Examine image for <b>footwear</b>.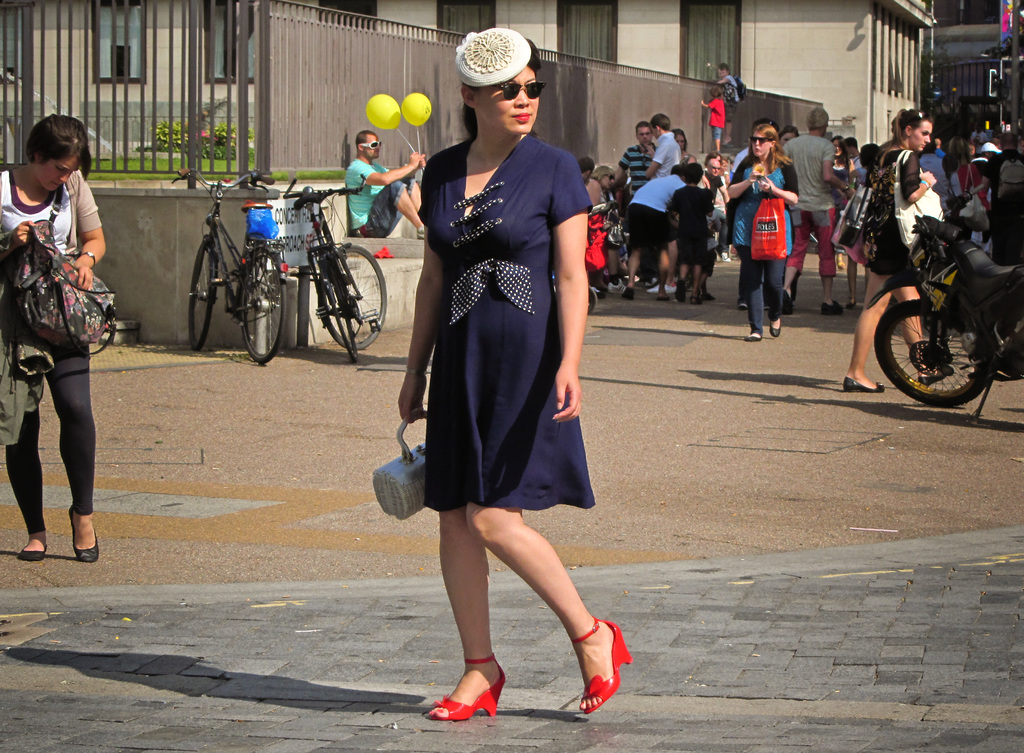
Examination result: bbox=[819, 298, 845, 315].
